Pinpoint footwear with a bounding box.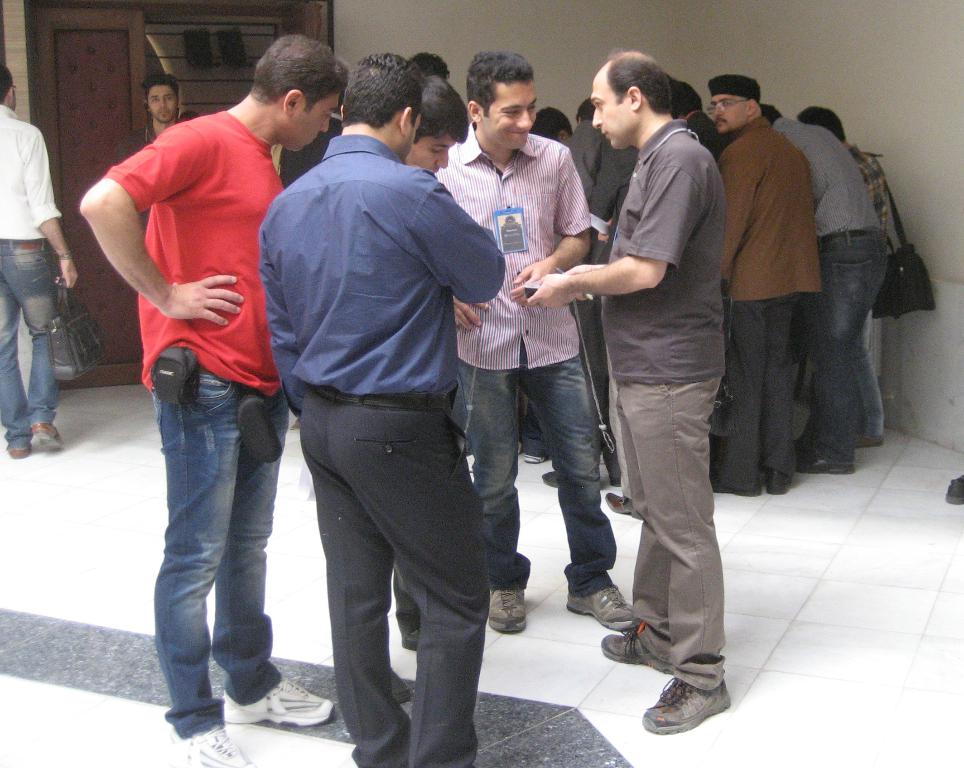
{"x1": 486, "y1": 590, "x2": 527, "y2": 632}.
